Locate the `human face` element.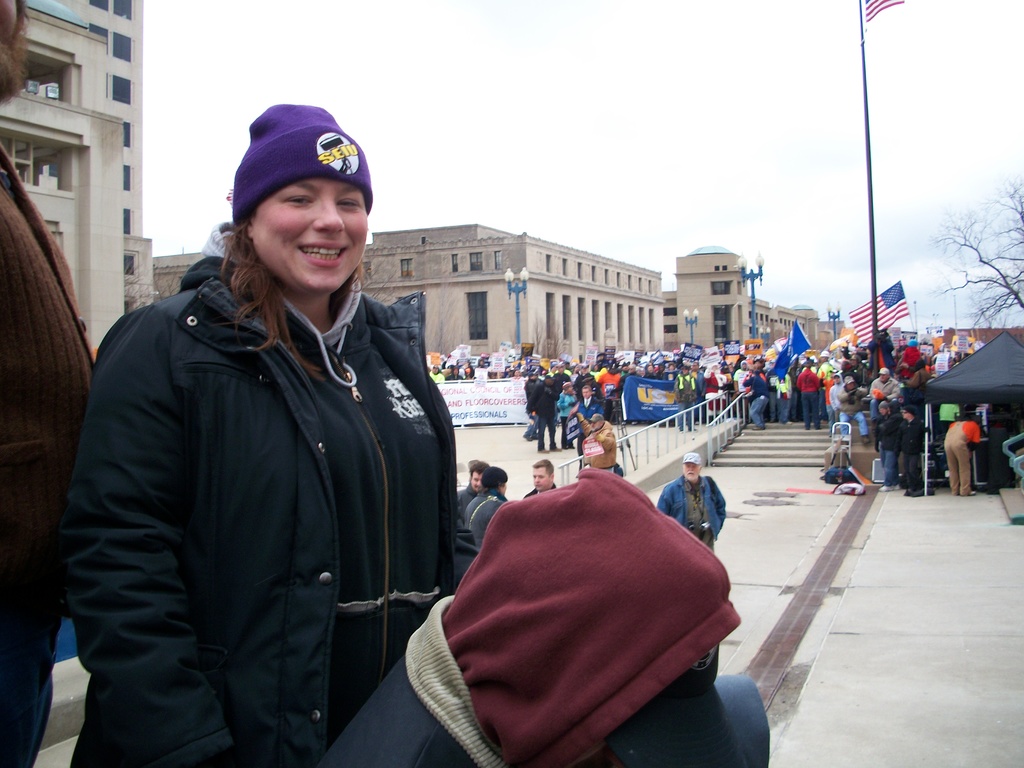
Element bbox: 685:463:698:483.
